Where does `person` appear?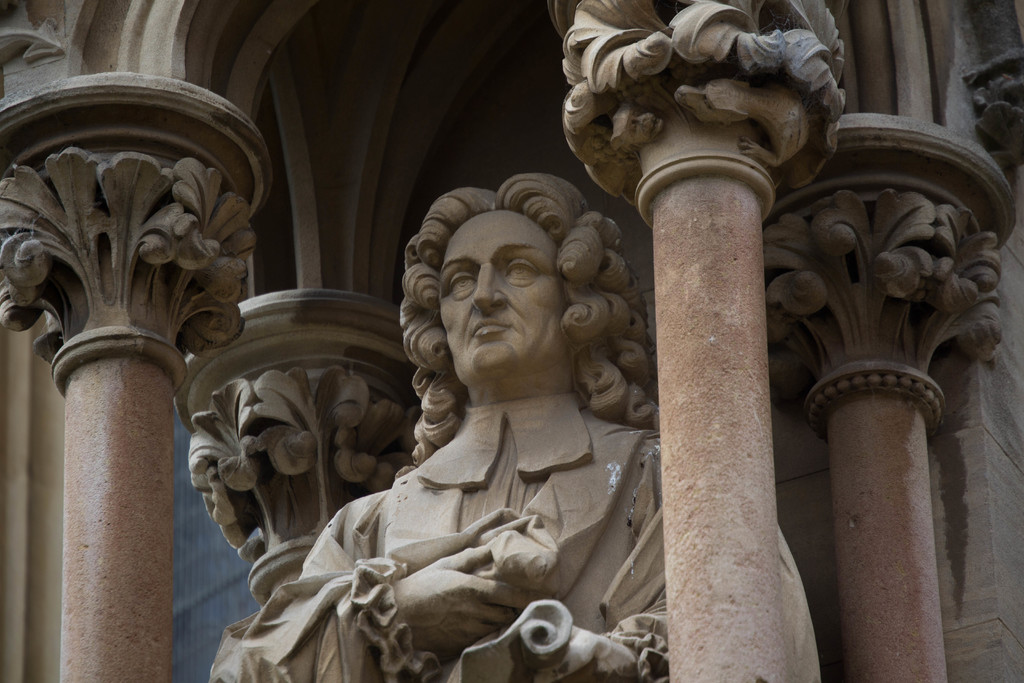
Appears at region(209, 173, 817, 682).
